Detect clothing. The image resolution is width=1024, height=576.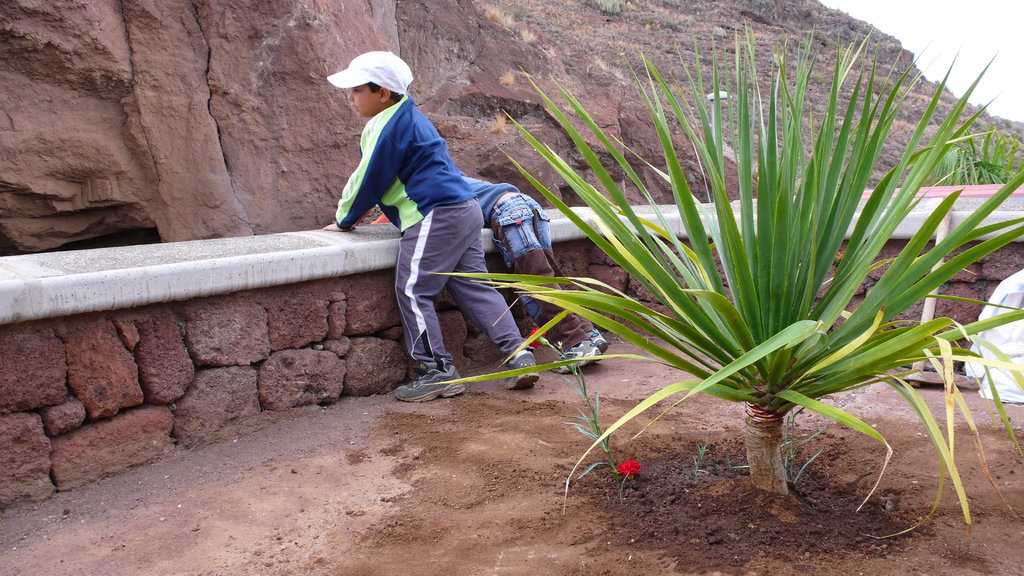
Rect(373, 170, 595, 352).
